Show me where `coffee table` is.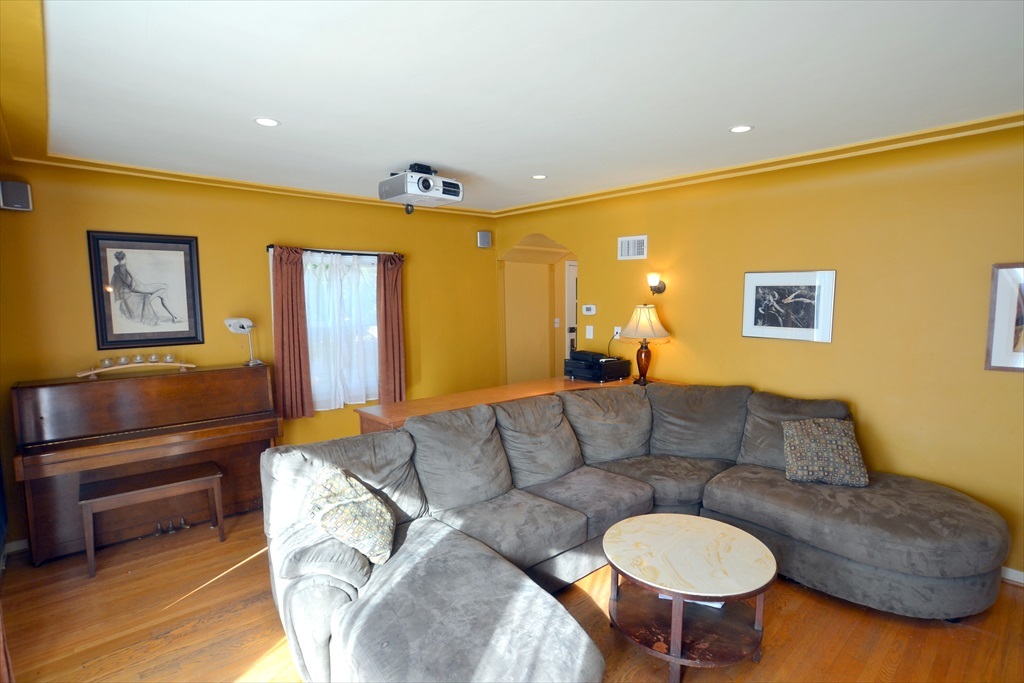
`coffee table` is at (601,510,776,682).
